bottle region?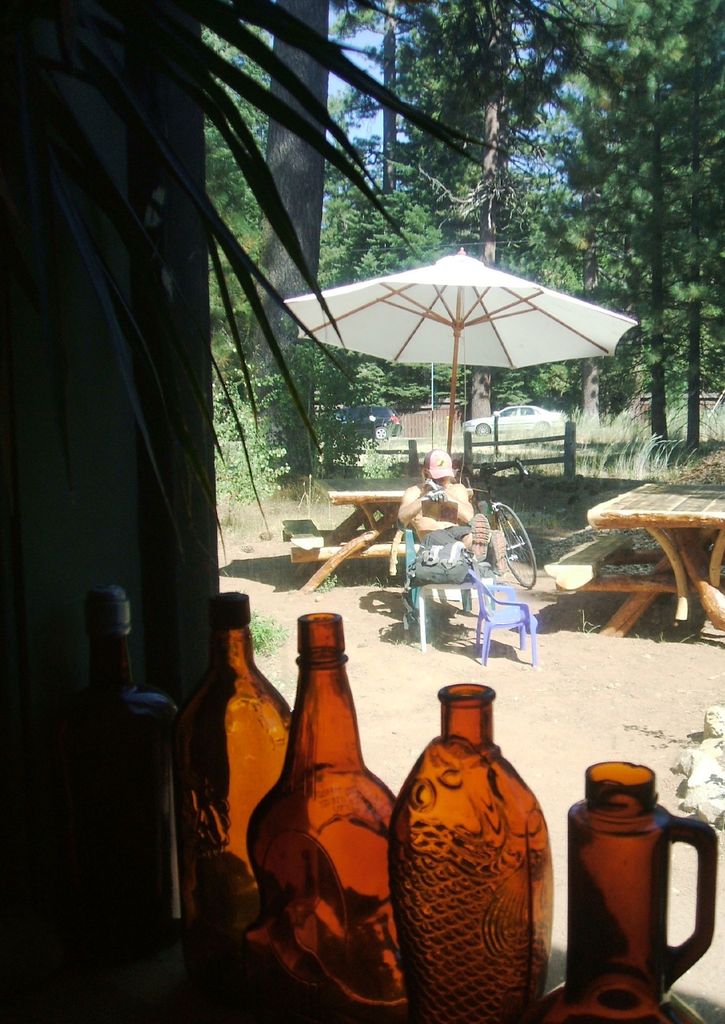
[168,589,309,974]
